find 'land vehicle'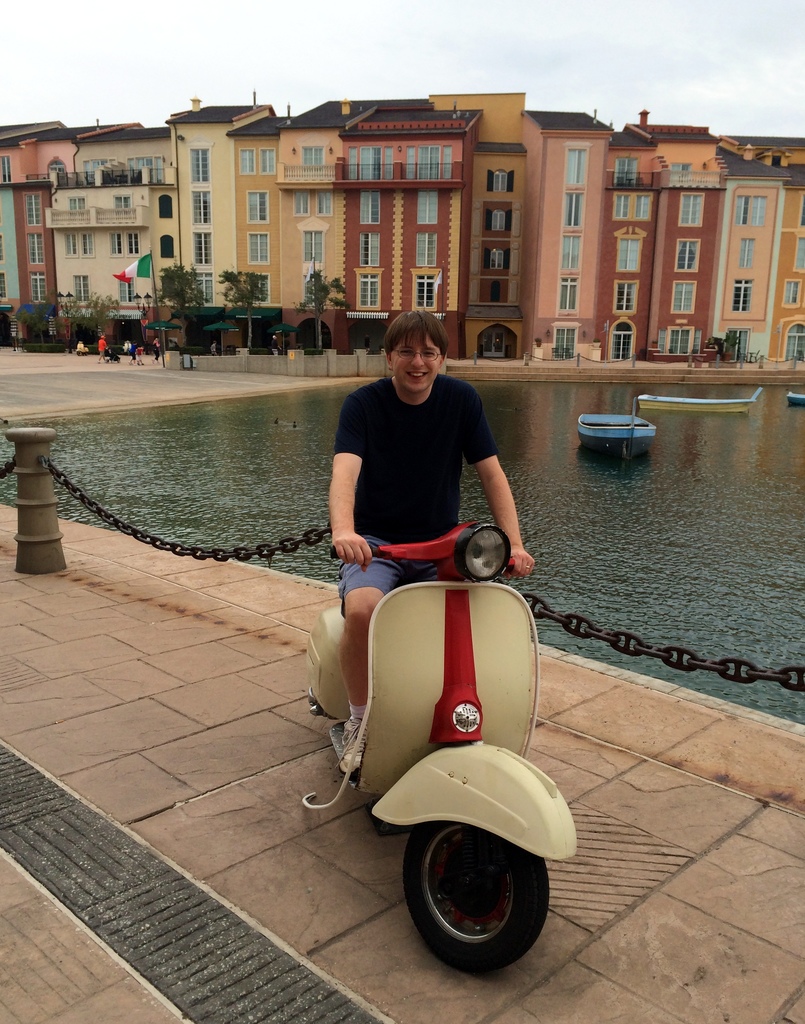
(298,515,589,980)
